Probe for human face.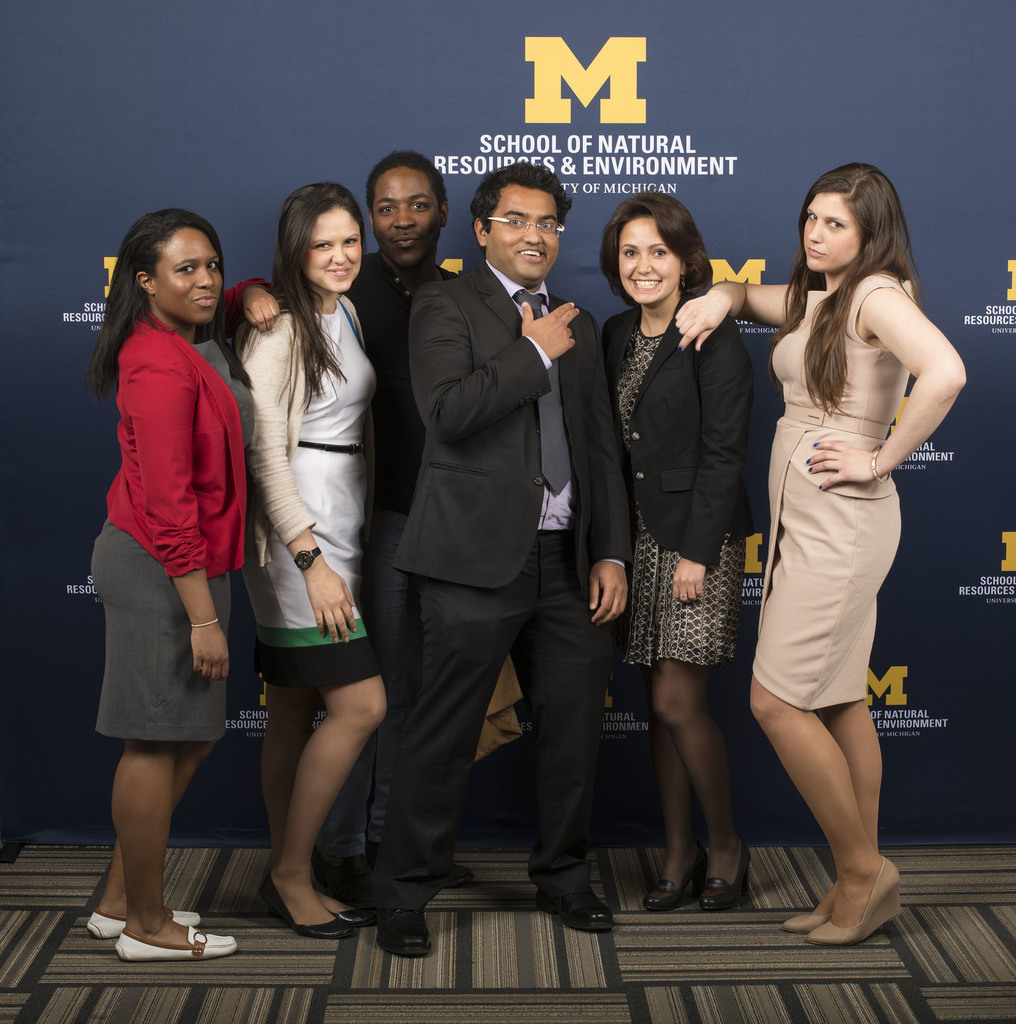
Probe result: BBox(614, 221, 682, 303).
